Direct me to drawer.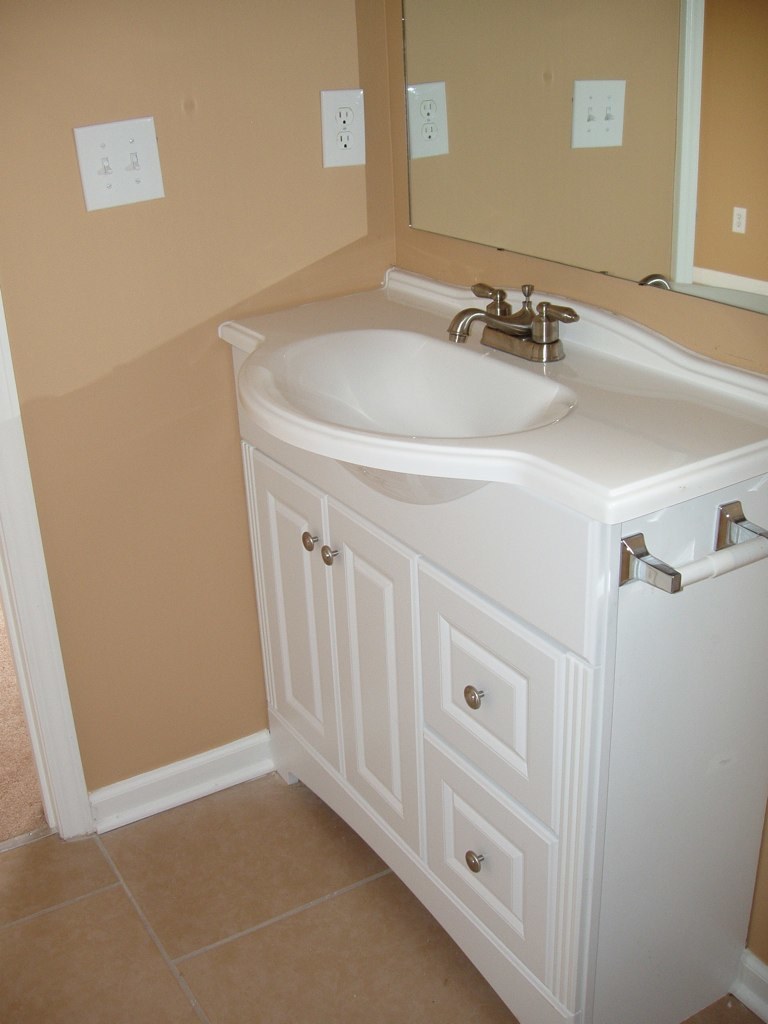
Direction: rect(420, 556, 562, 840).
